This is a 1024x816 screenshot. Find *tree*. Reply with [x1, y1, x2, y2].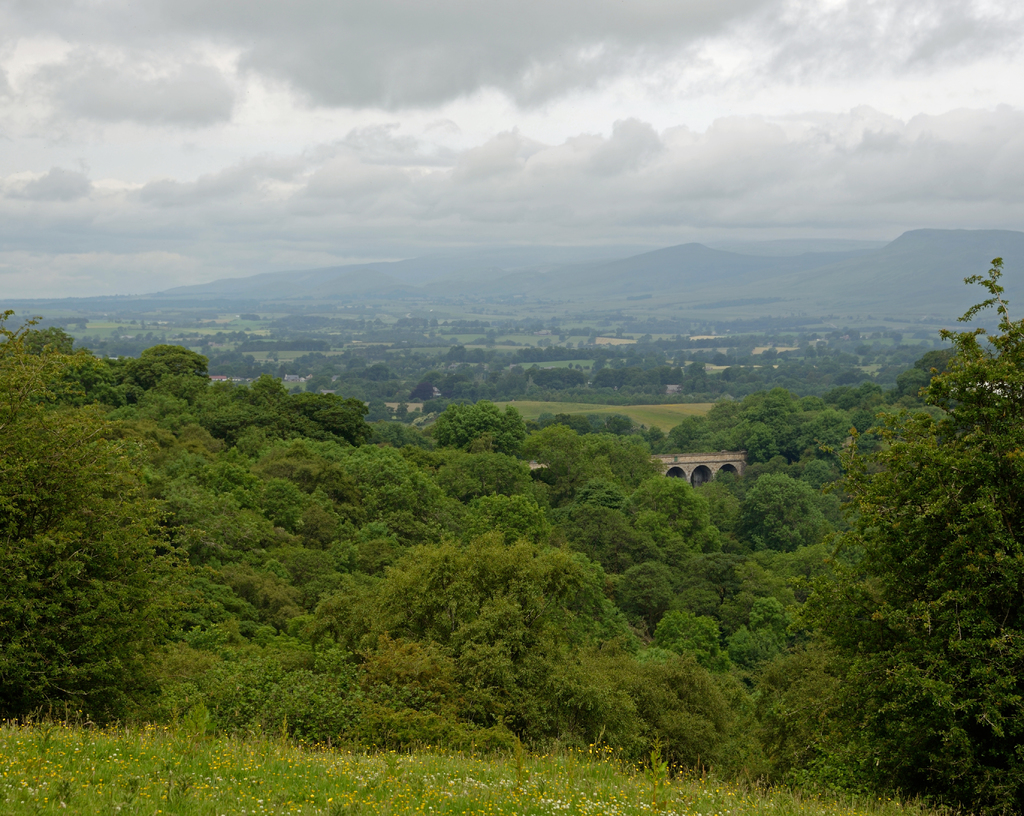
[724, 468, 802, 552].
